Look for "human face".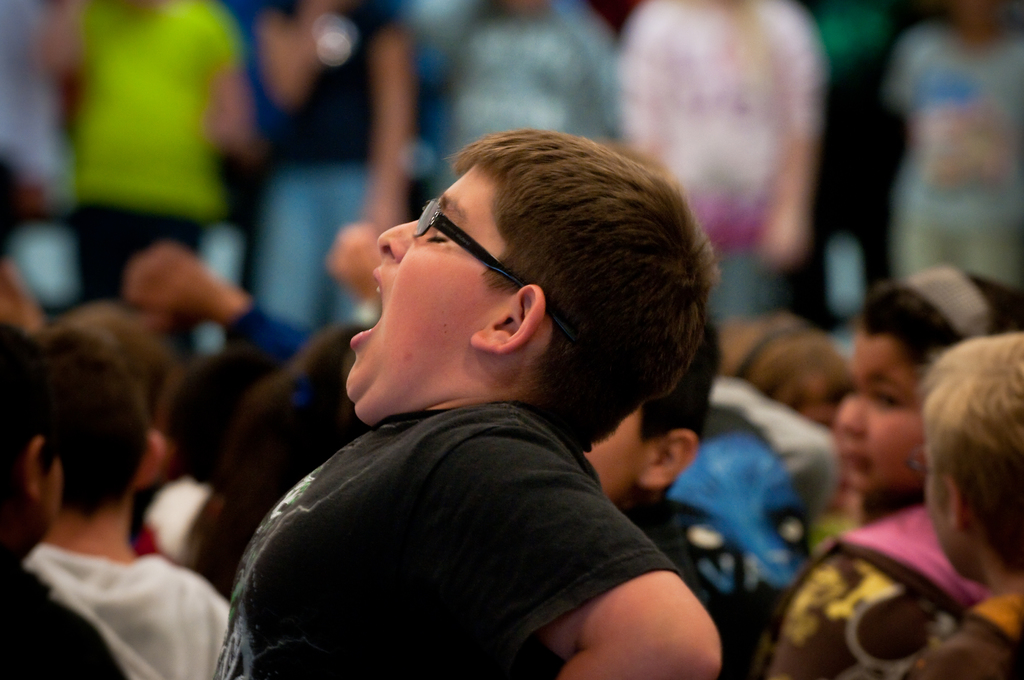
Found: crop(916, 439, 956, 575).
